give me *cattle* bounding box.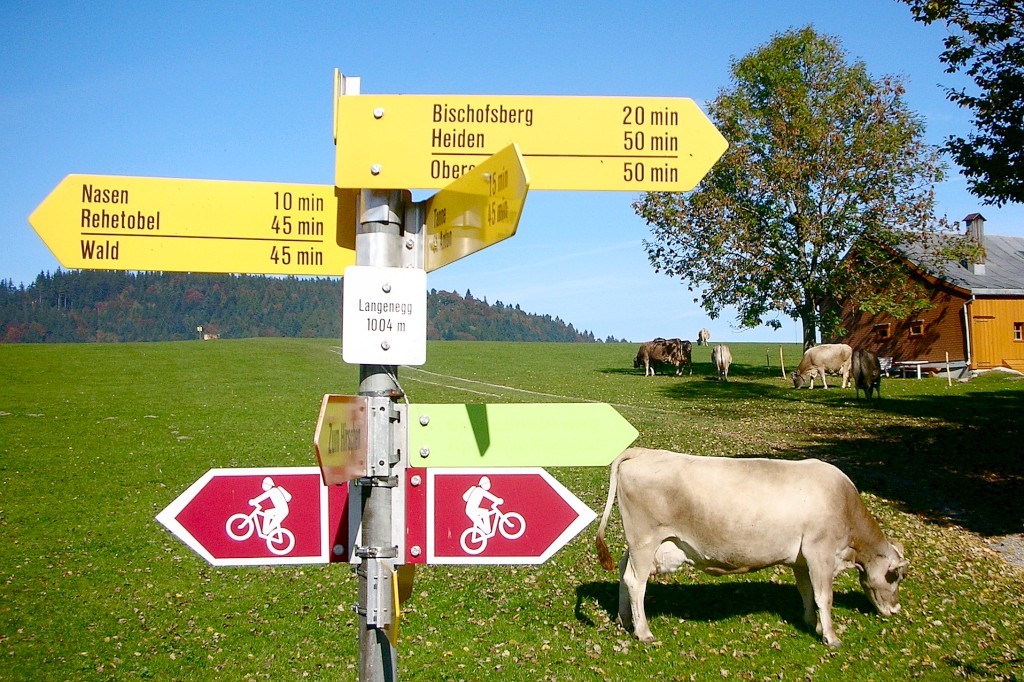
[left=632, top=340, right=676, bottom=376].
